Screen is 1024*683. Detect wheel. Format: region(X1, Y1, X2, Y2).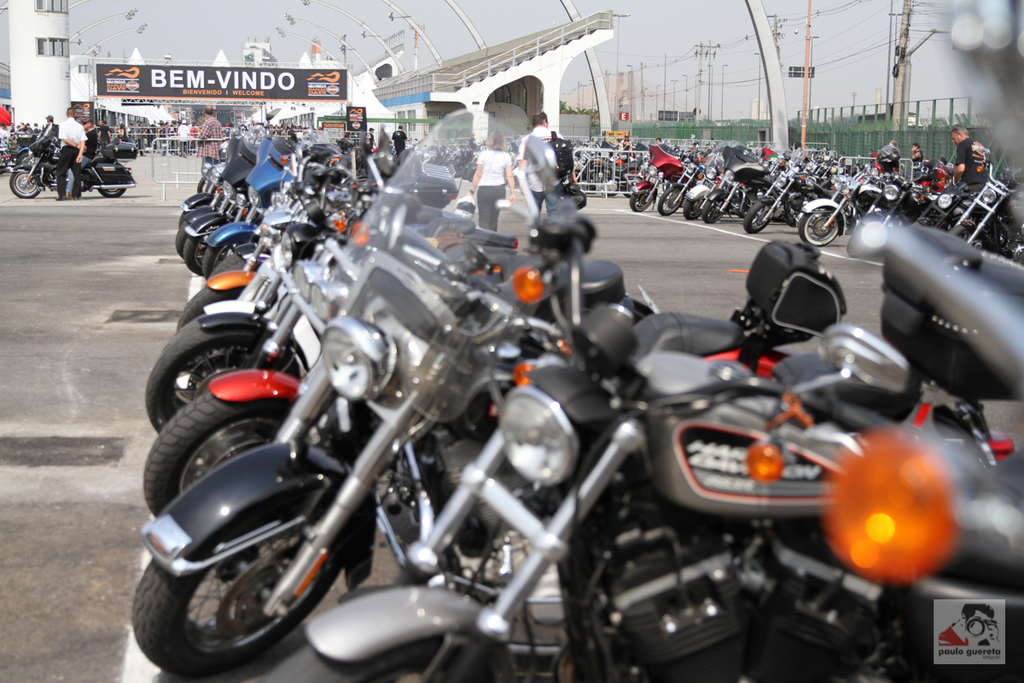
region(147, 320, 303, 433).
